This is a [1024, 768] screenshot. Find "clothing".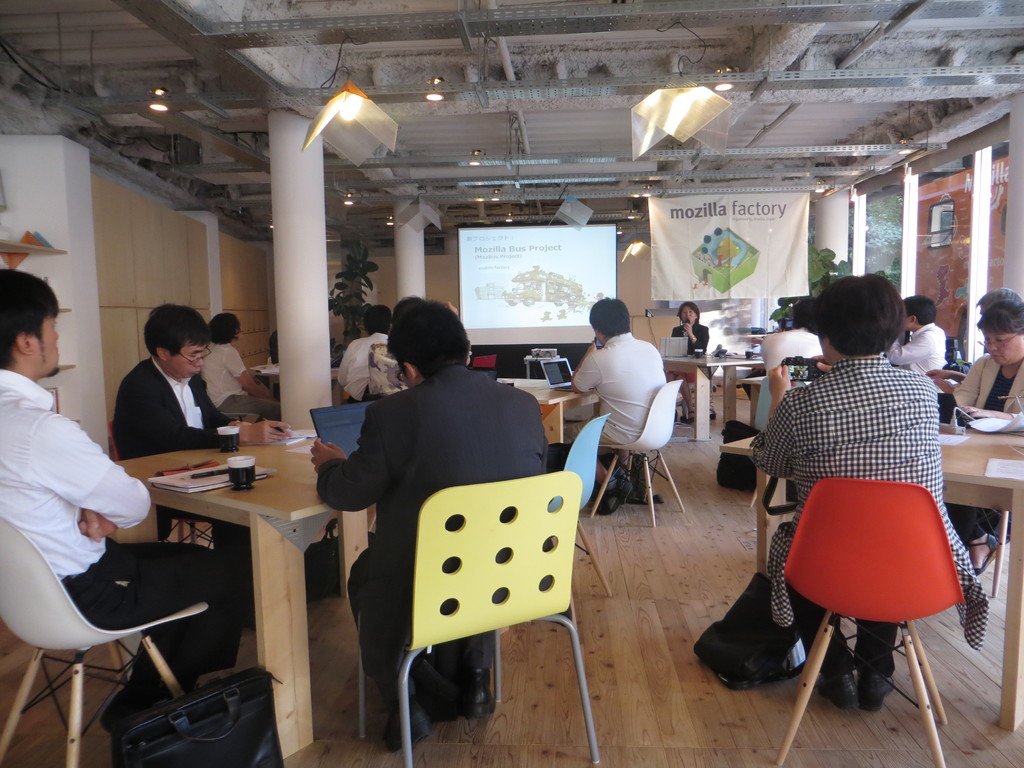
Bounding box: locate(576, 333, 668, 450).
